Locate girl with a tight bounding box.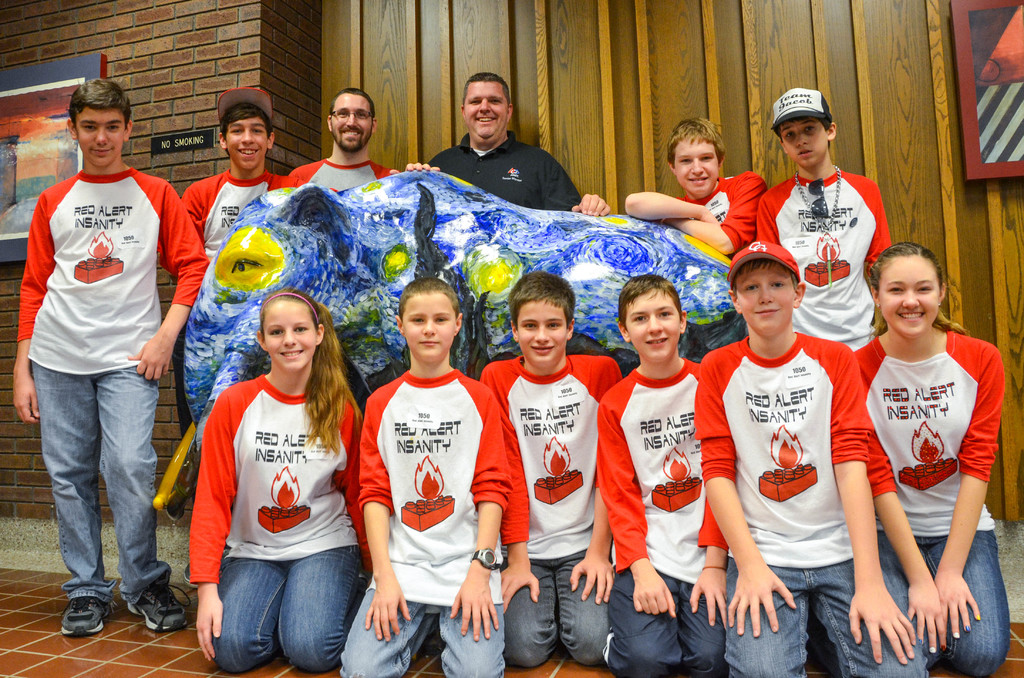
851 239 1012 677.
